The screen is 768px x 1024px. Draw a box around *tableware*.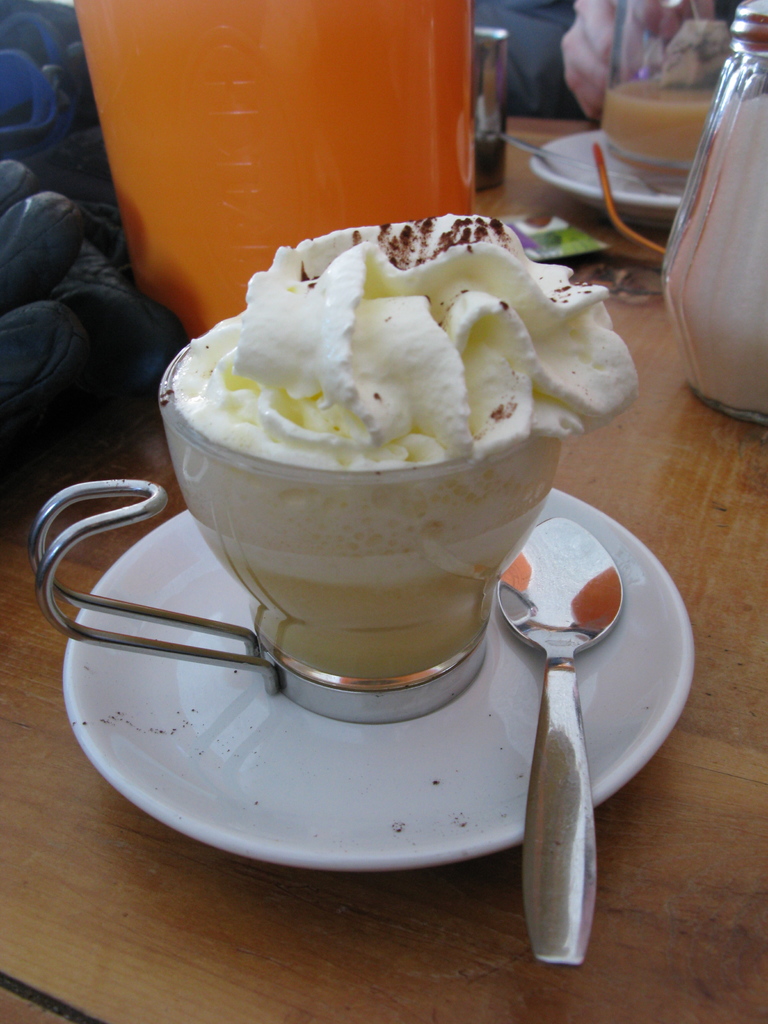
(465, 23, 509, 193).
